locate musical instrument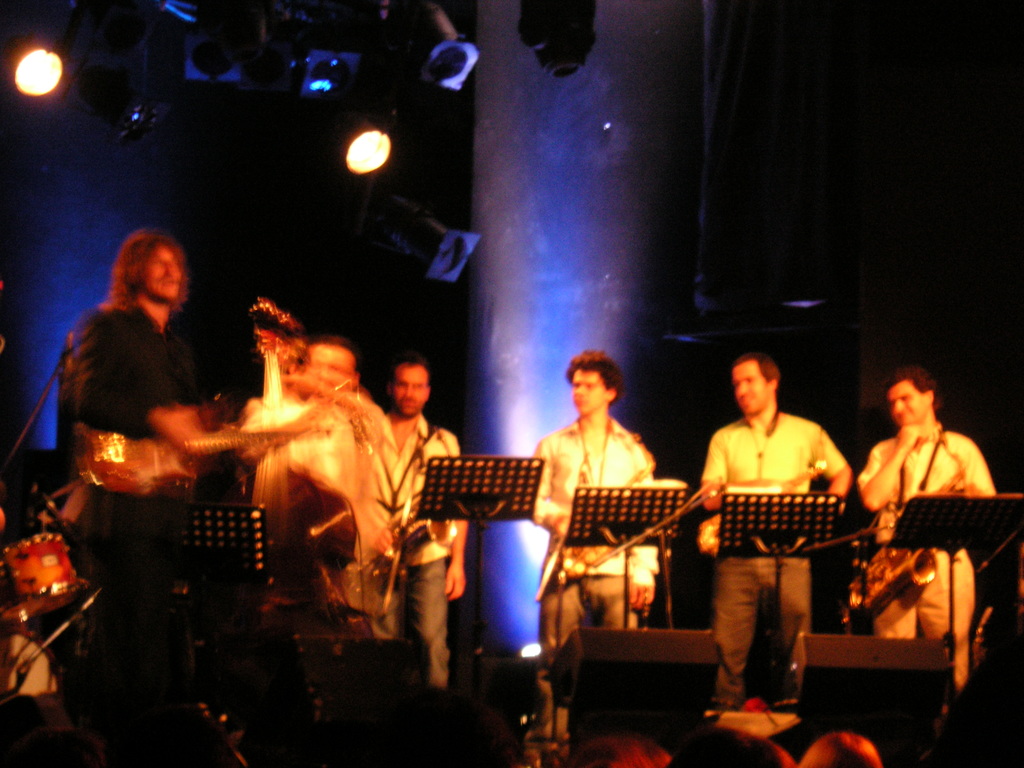
x1=844, y1=462, x2=970, y2=625
